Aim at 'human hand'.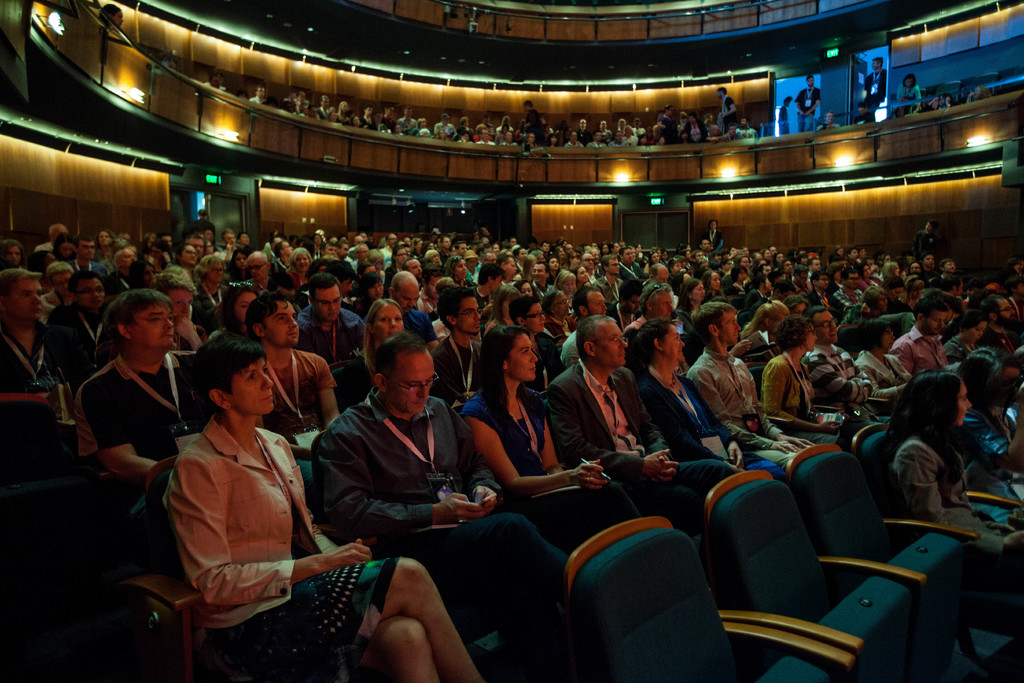
Aimed at (left=645, top=447, right=676, bottom=460).
